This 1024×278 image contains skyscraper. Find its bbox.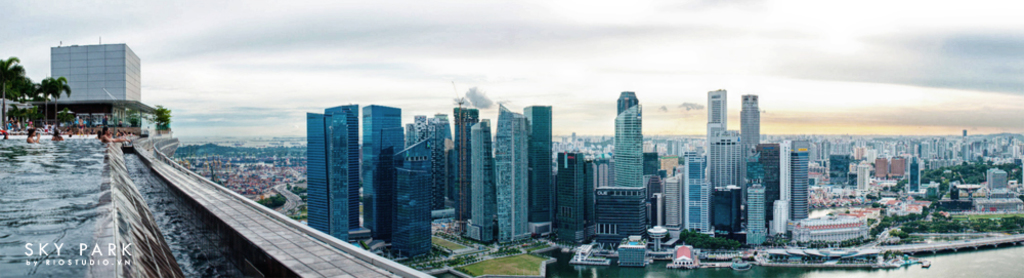
x1=709 y1=86 x2=726 y2=197.
